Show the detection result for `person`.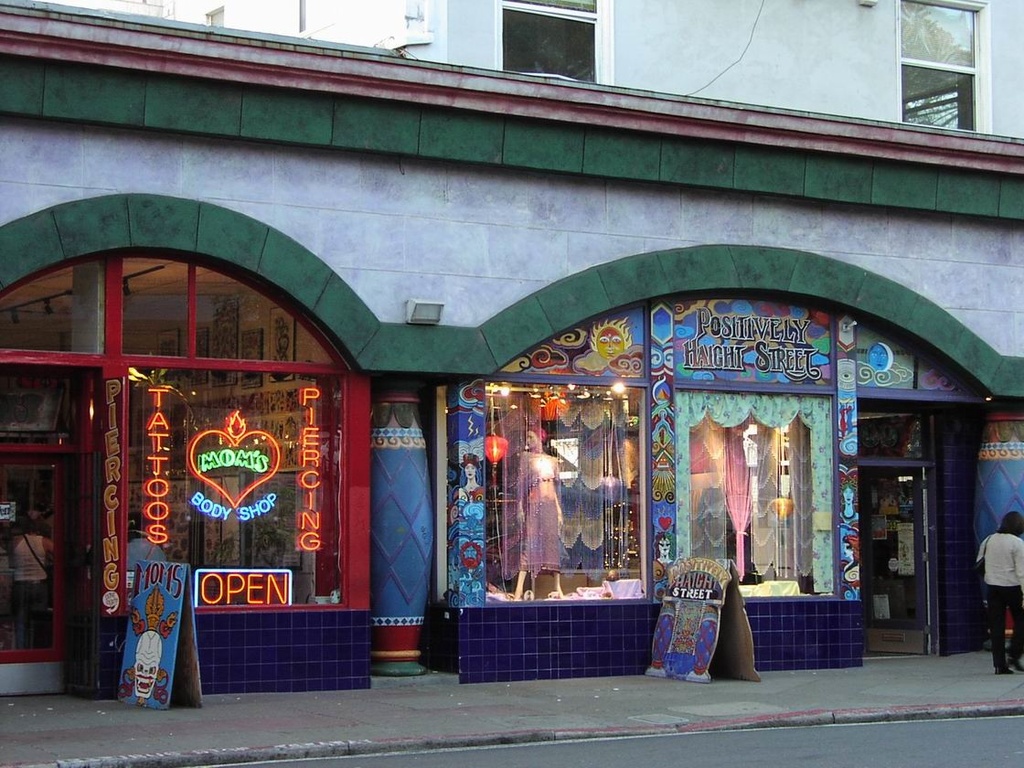
{"left": 510, "top": 424, "right": 570, "bottom": 597}.
